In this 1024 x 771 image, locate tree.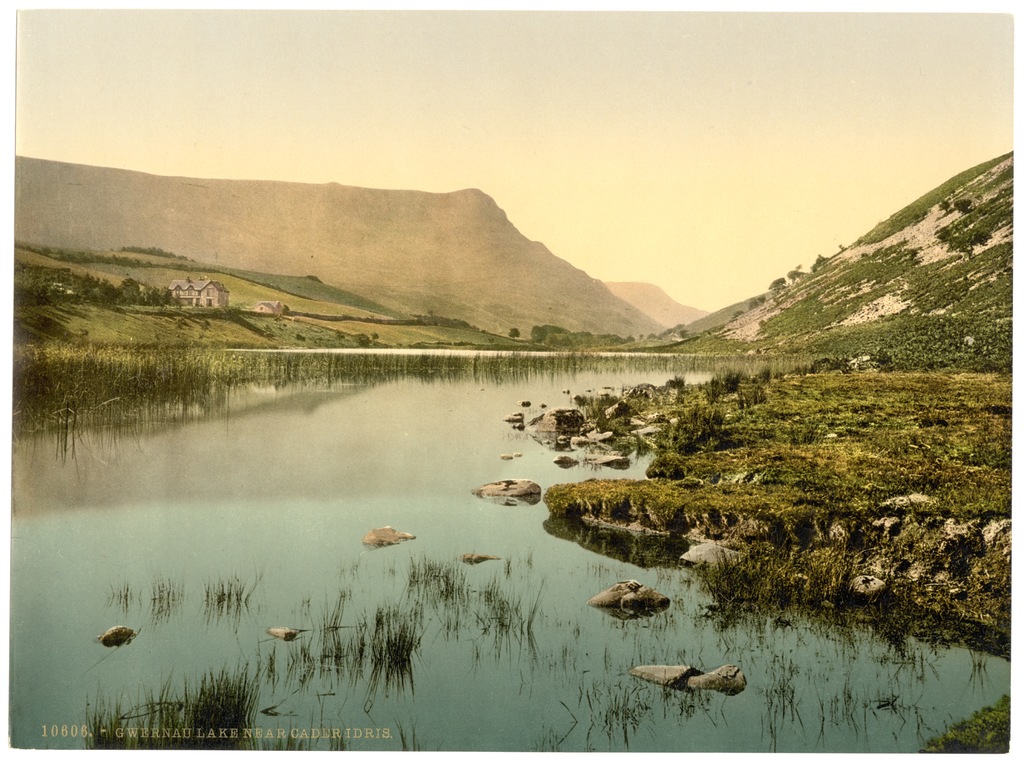
Bounding box: crop(10, 278, 191, 309).
